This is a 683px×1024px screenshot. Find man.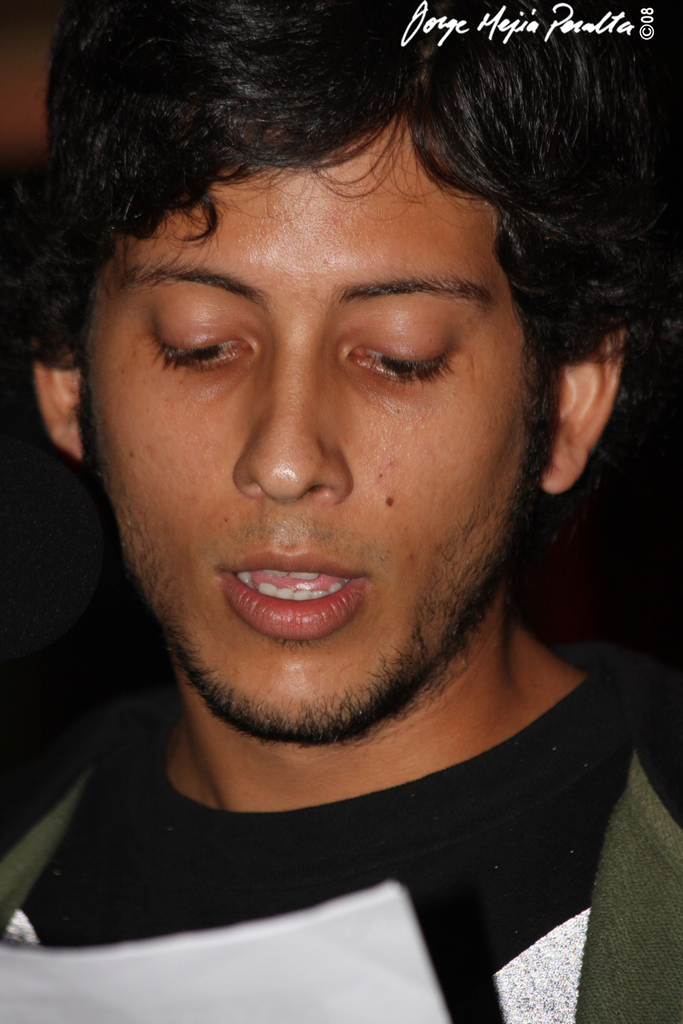
Bounding box: 0,0,682,1023.
